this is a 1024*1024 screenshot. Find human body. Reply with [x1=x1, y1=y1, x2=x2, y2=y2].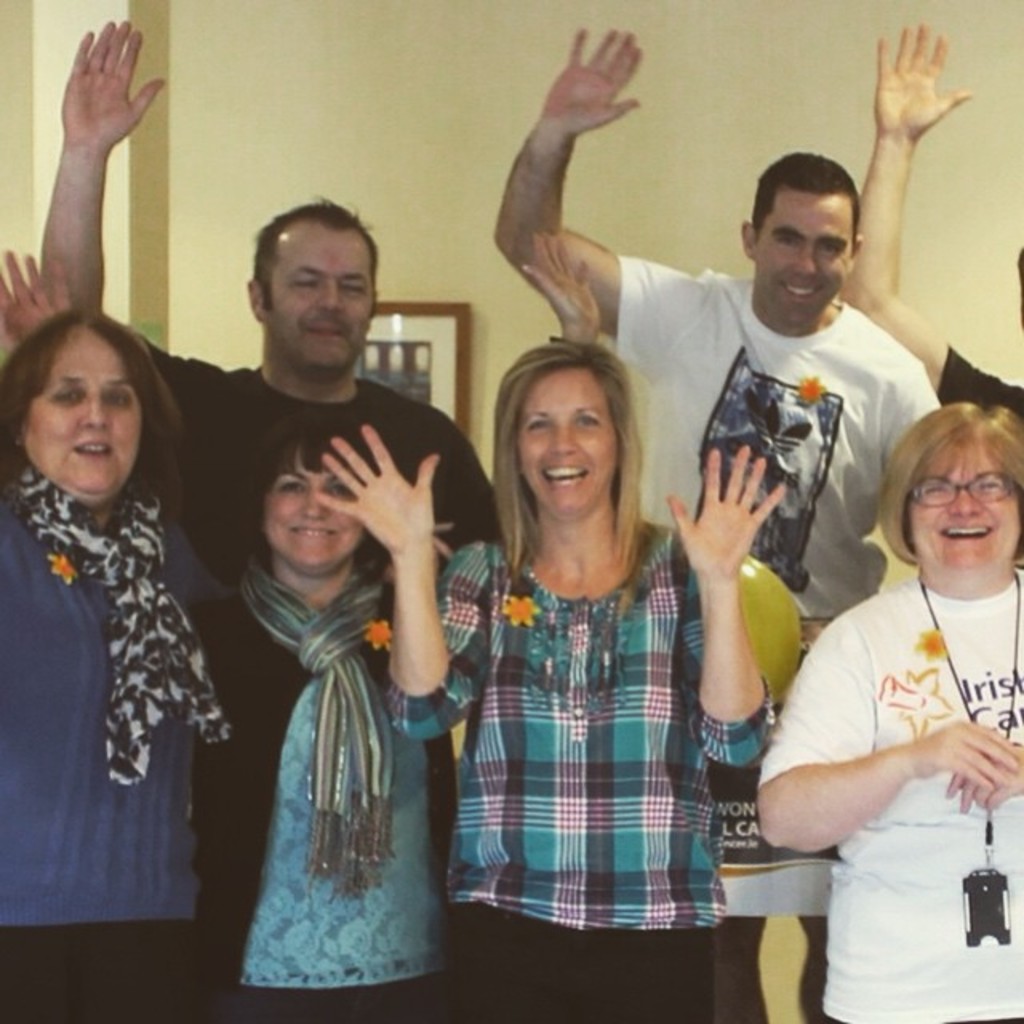
[x1=490, y1=27, x2=944, y2=1022].
